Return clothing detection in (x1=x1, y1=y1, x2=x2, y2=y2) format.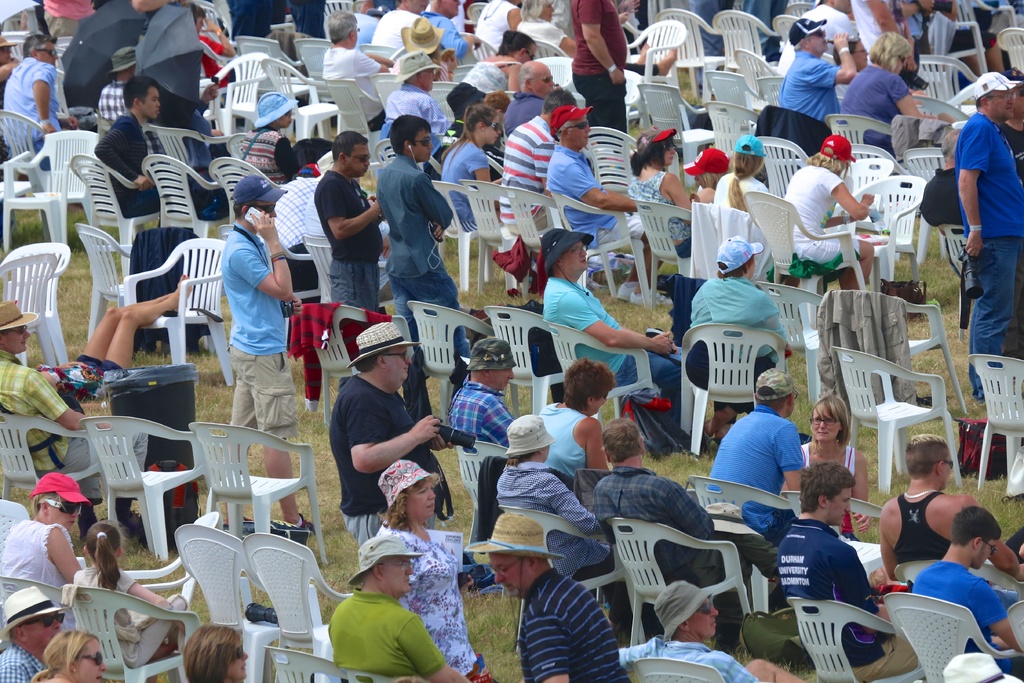
(x1=787, y1=51, x2=842, y2=131).
